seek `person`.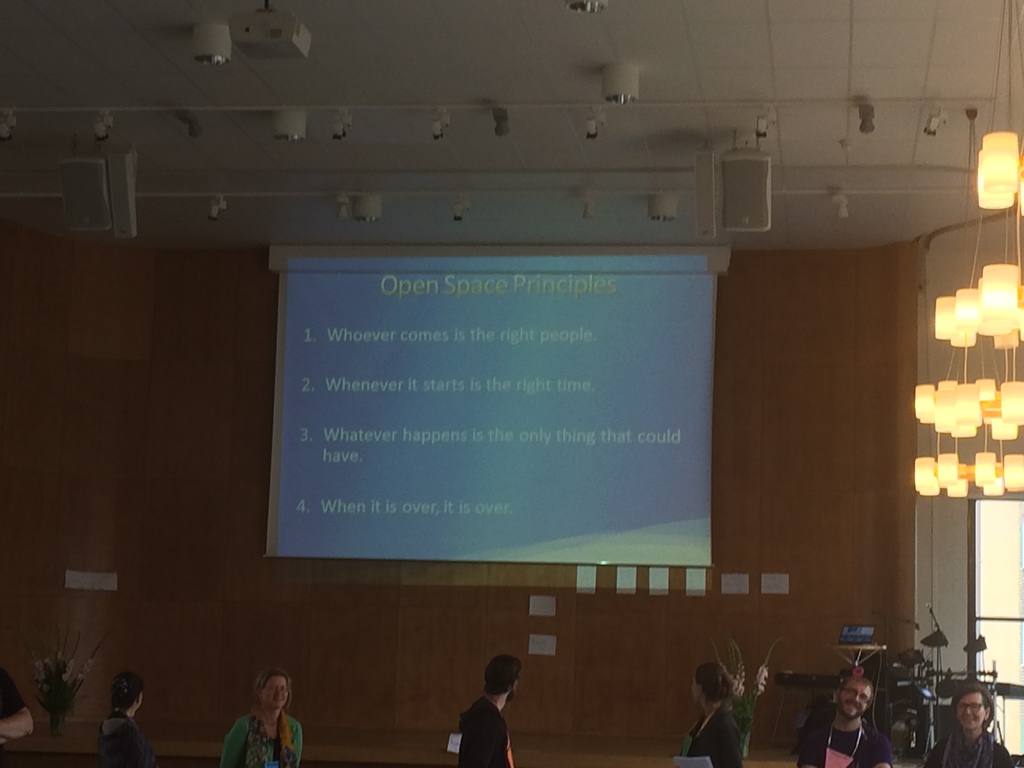
bbox(99, 662, 151, 767).
